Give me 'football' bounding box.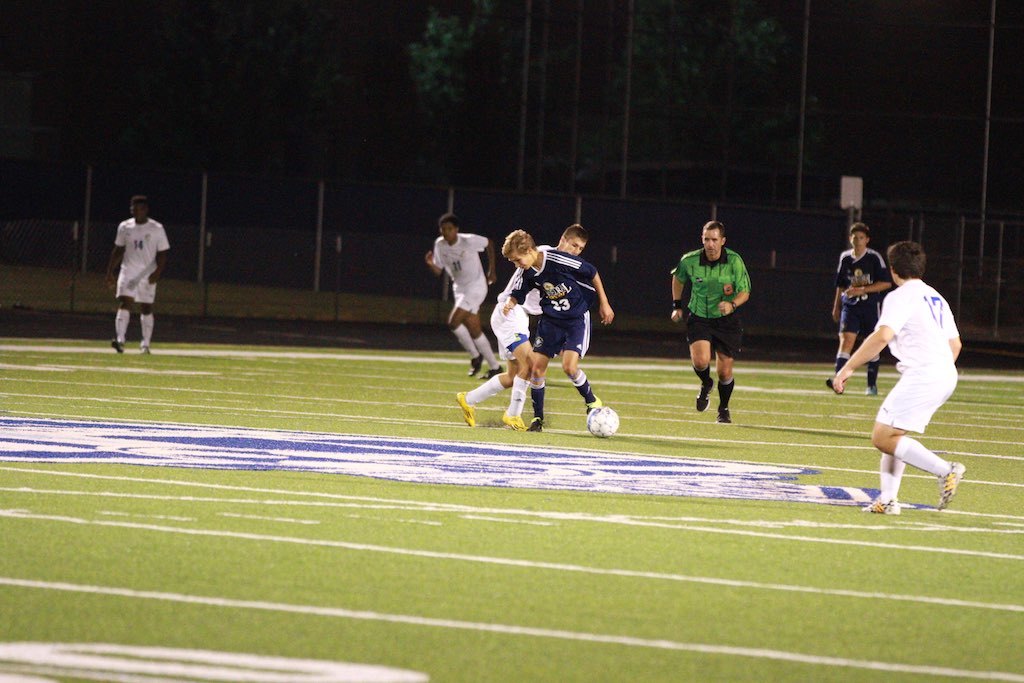
(587, 404, 619, 437).
